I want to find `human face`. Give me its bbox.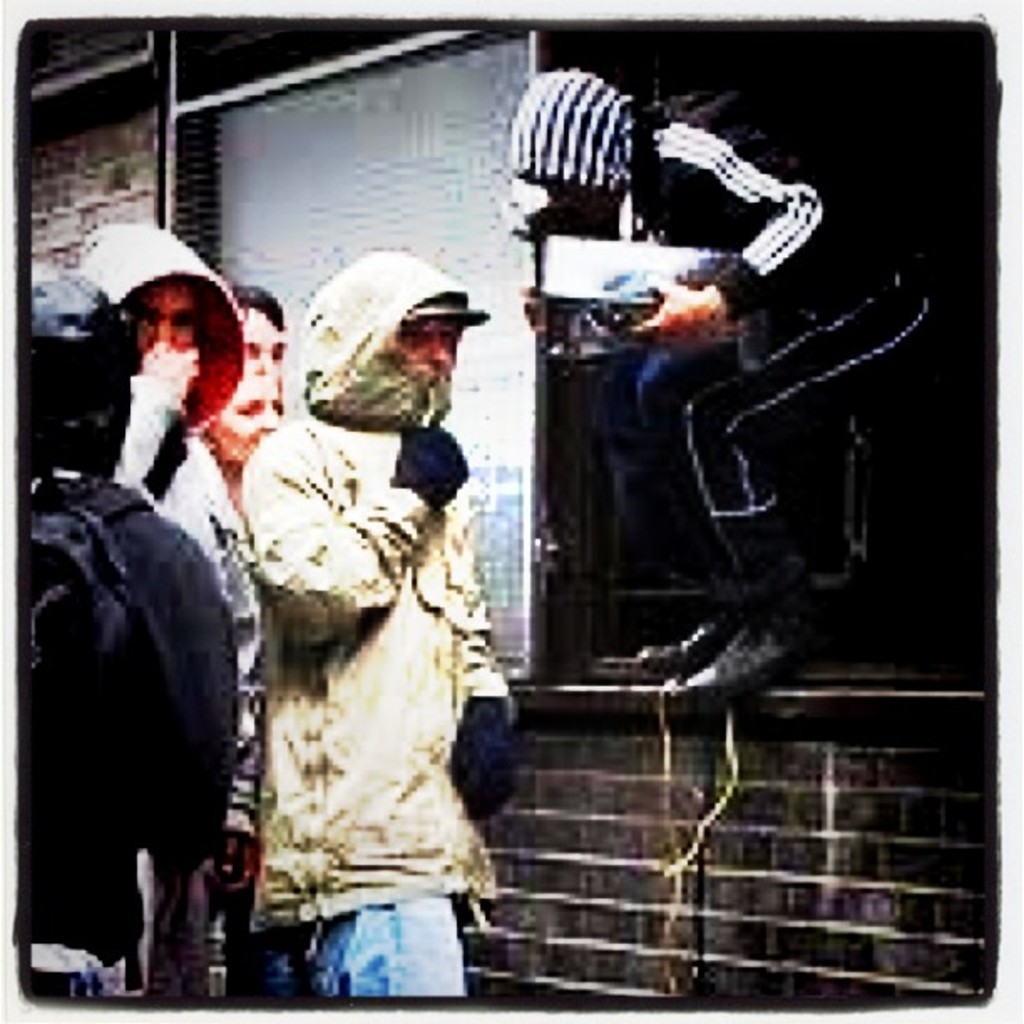
left=137, top=286, right=204, bottom=360.
